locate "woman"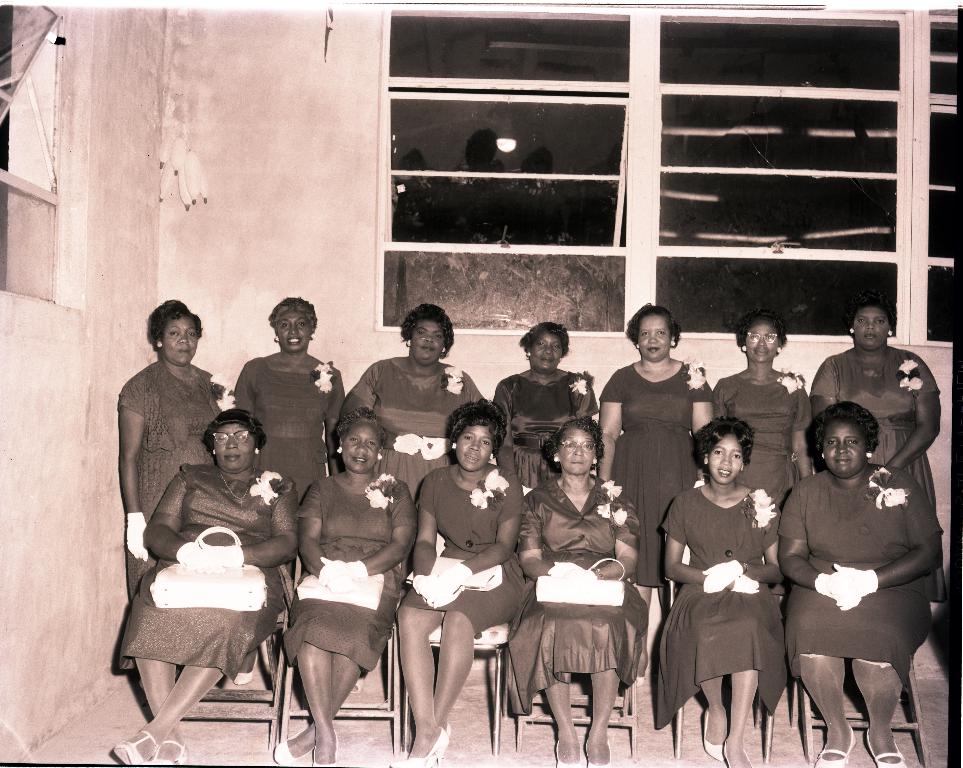
{"x1": 234, "y1": 299, "x2": 348, "y2": 500}
